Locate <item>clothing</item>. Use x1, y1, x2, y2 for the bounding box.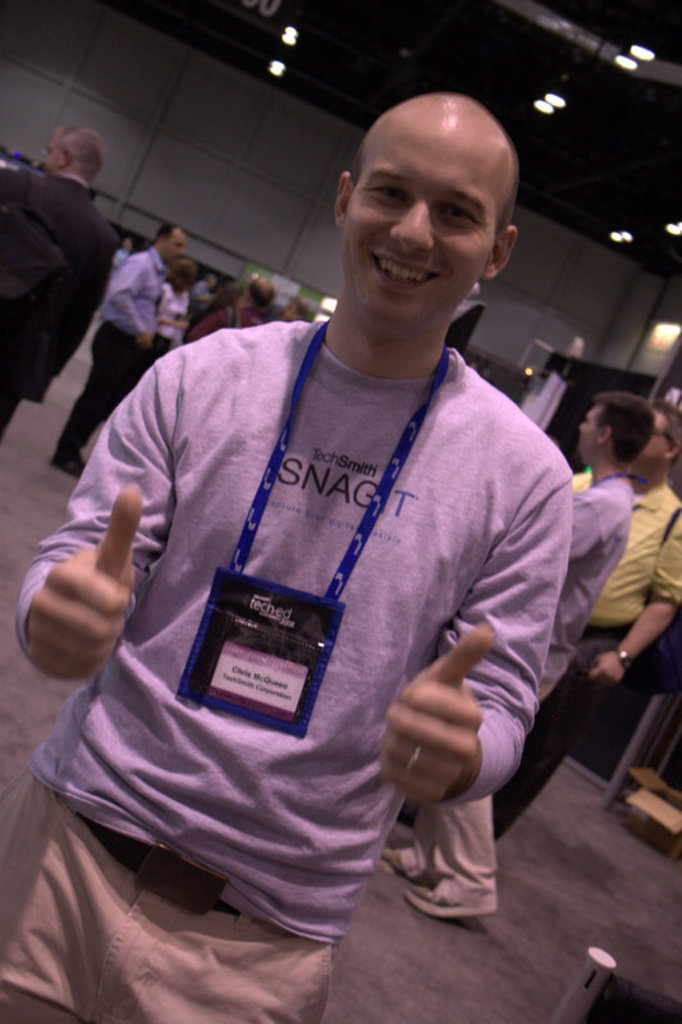
500, 466, 681, 833.
